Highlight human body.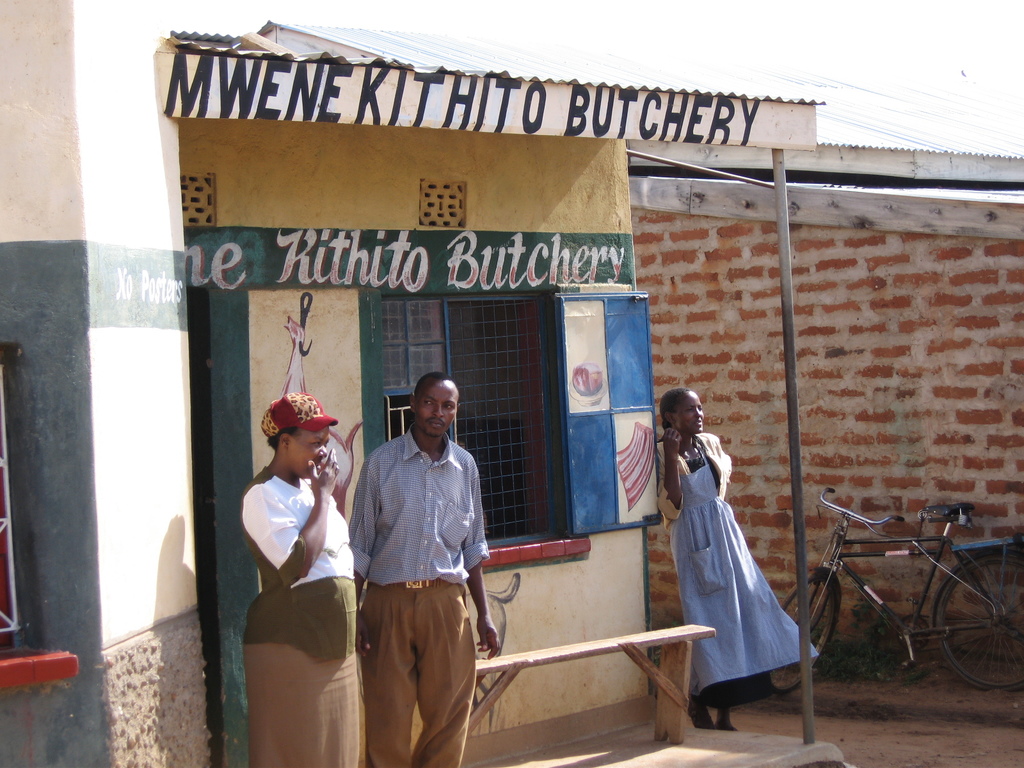
Highlighted region: 237:386:361:749.
